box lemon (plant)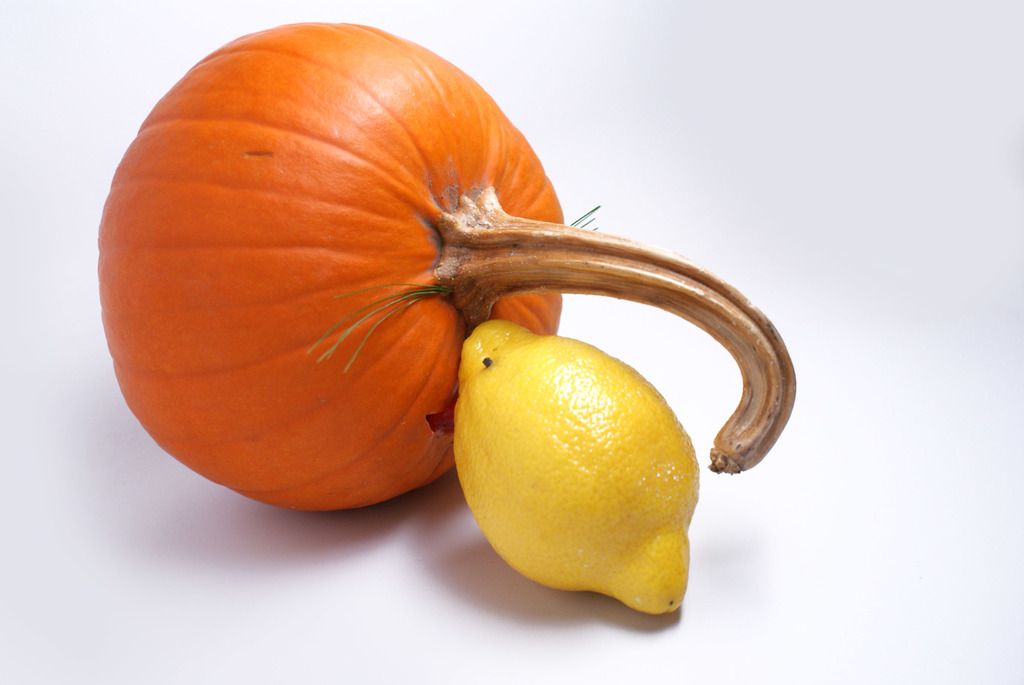
box(444, 315, 708, 624)
